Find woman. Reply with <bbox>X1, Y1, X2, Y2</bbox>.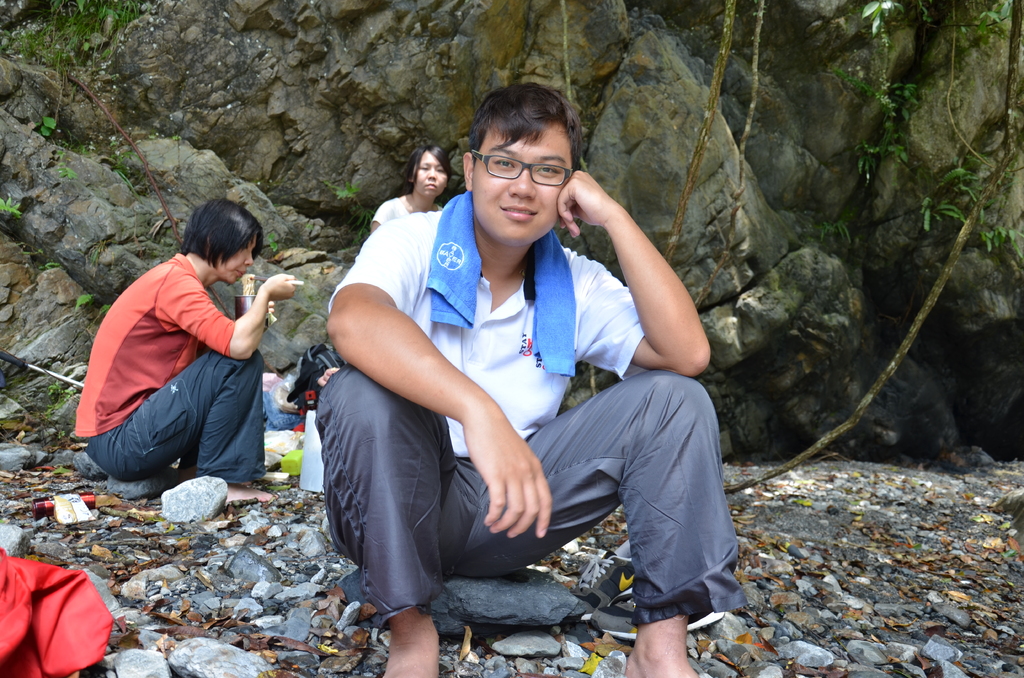
<bbox>82, 189, 292, 526</bbox>.
